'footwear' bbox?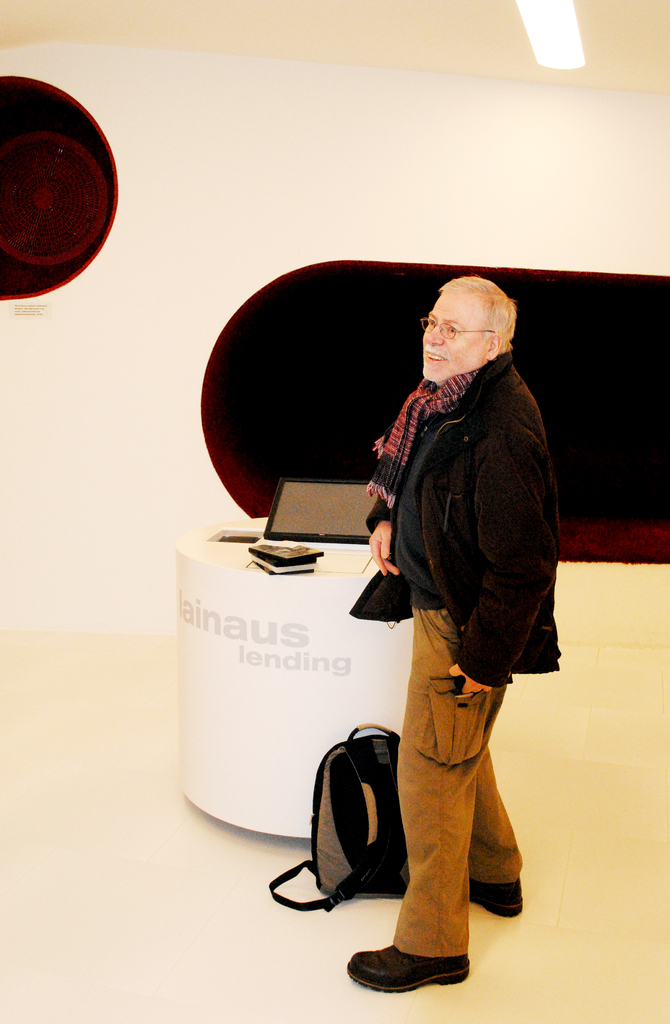
468/870/522/920
